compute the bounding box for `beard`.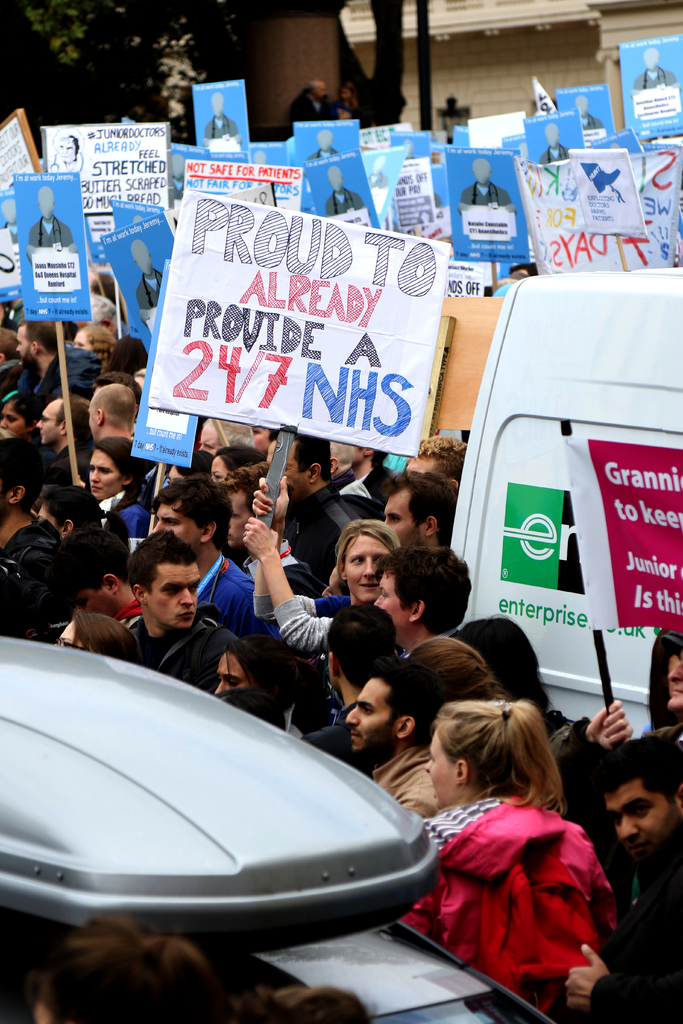
(347, 722, 396, 767).
